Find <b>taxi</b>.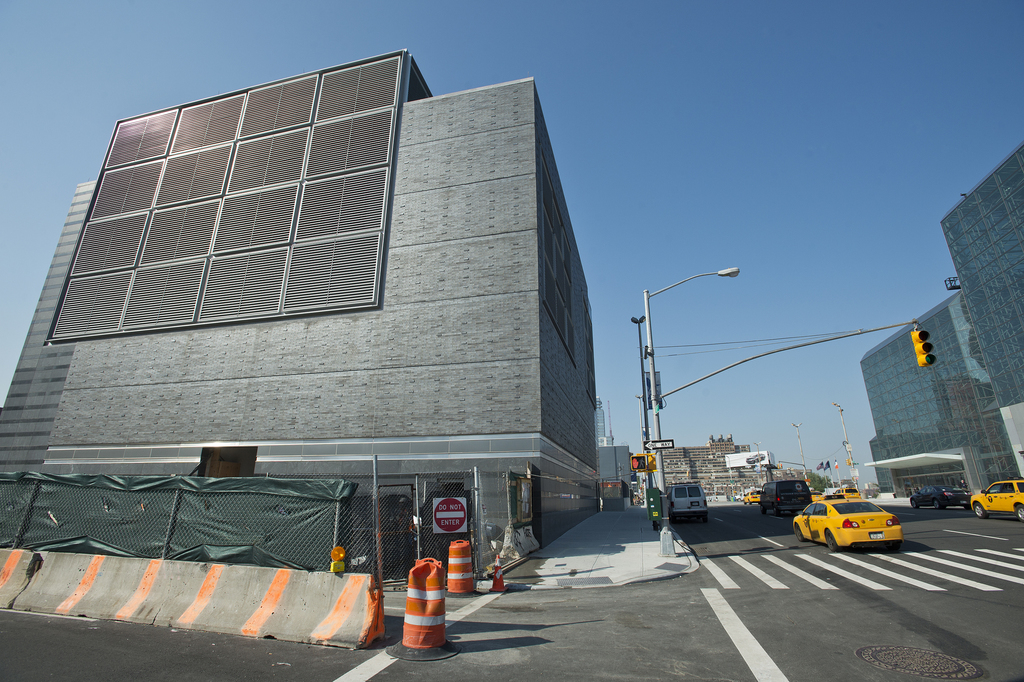
(x1=742, y1=487, x2=762, y2=505).
